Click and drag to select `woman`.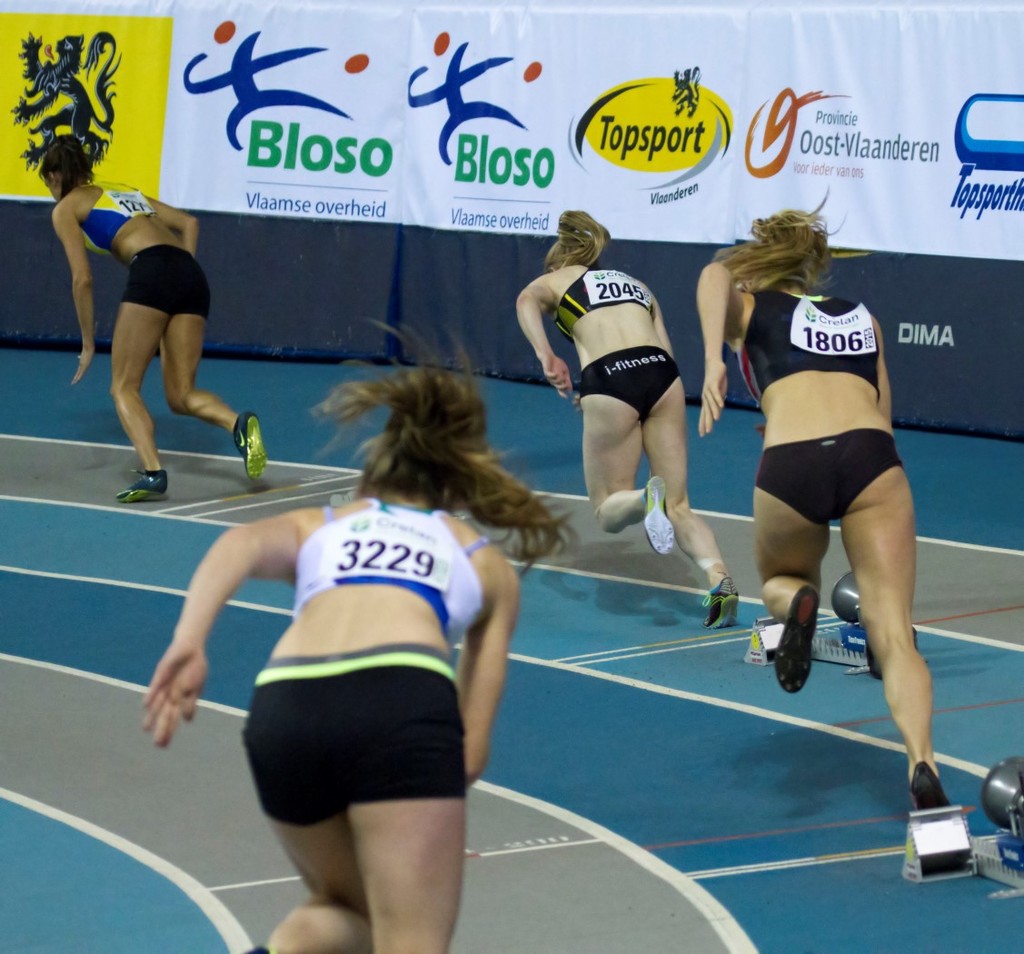
Selection: {"left": 41, "top": 126, "right": 269, "bottom": 504}.
